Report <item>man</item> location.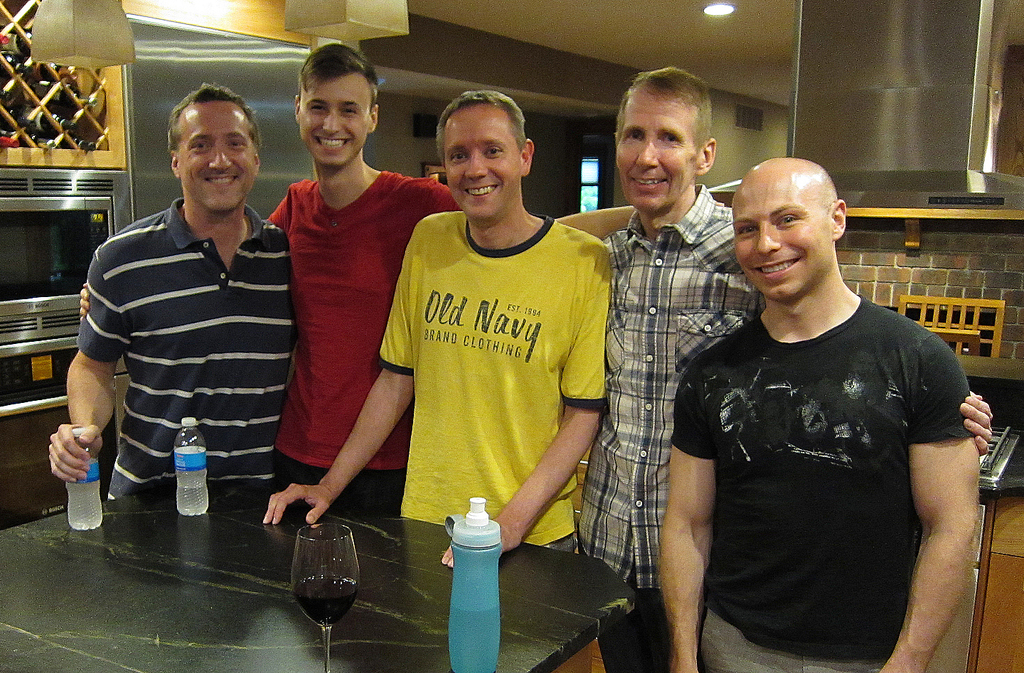
Report: <bbox>269, 45, 457, 488</bbox>.
